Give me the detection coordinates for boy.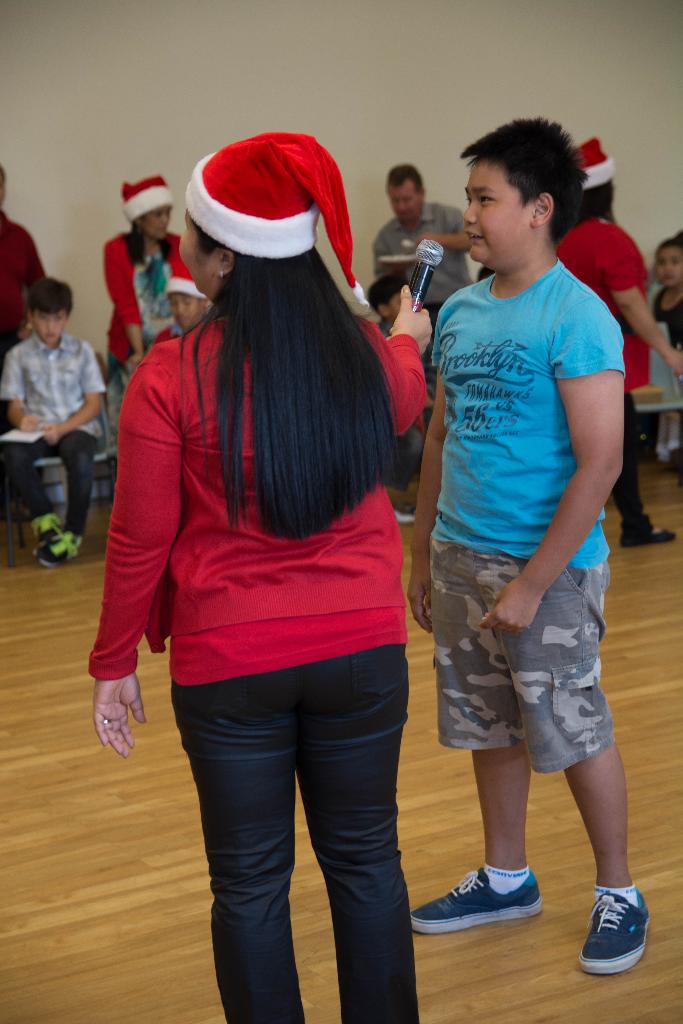
pyautogui.locateOnScreen(362, 273, 437, 465).
